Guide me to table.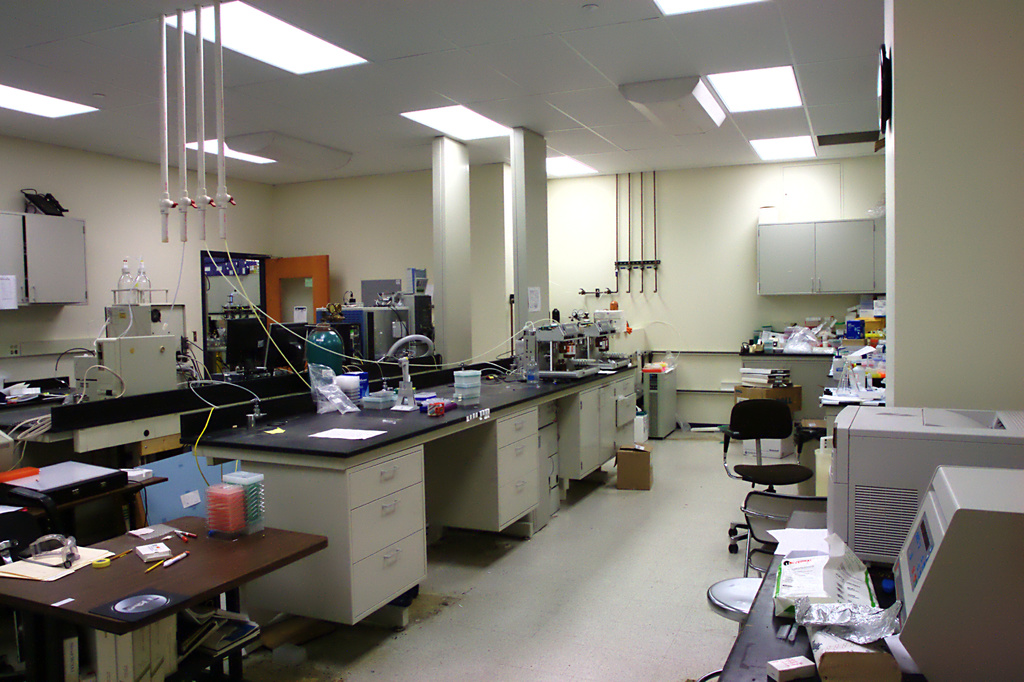
Guidance: {"x1": 0, "y1": 519, "x2": 329, "y2": 681}.
